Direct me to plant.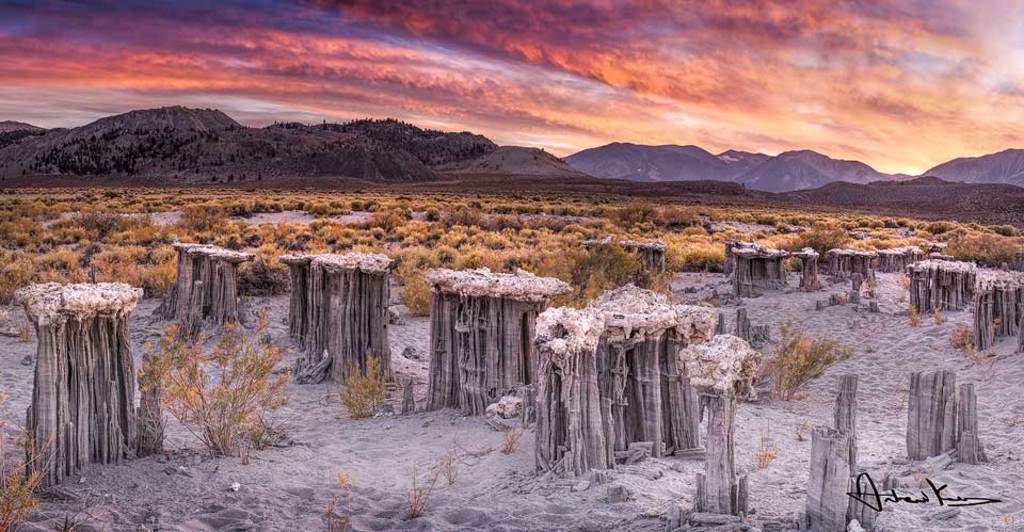
Direction: 346:339:396:430.
